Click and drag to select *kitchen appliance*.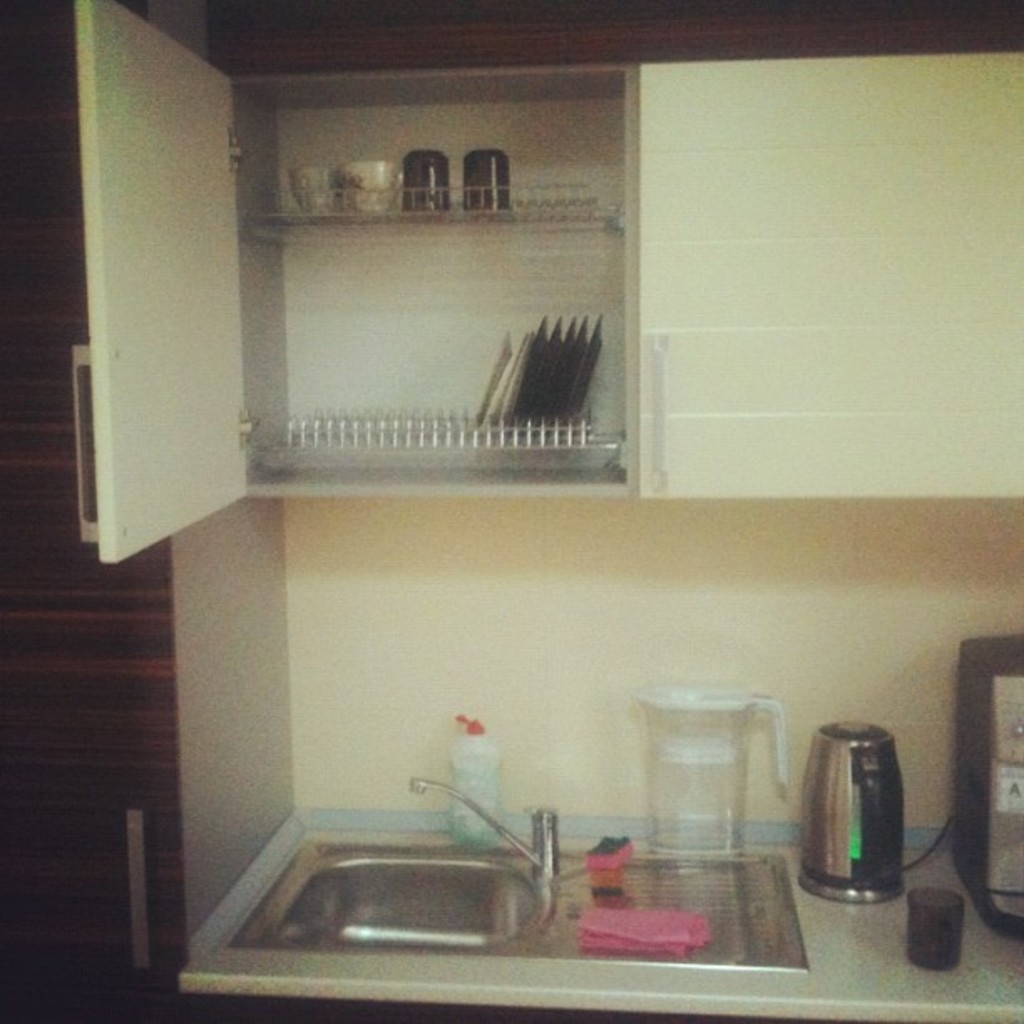
Selection: box=[907, 888, 962, 967].
